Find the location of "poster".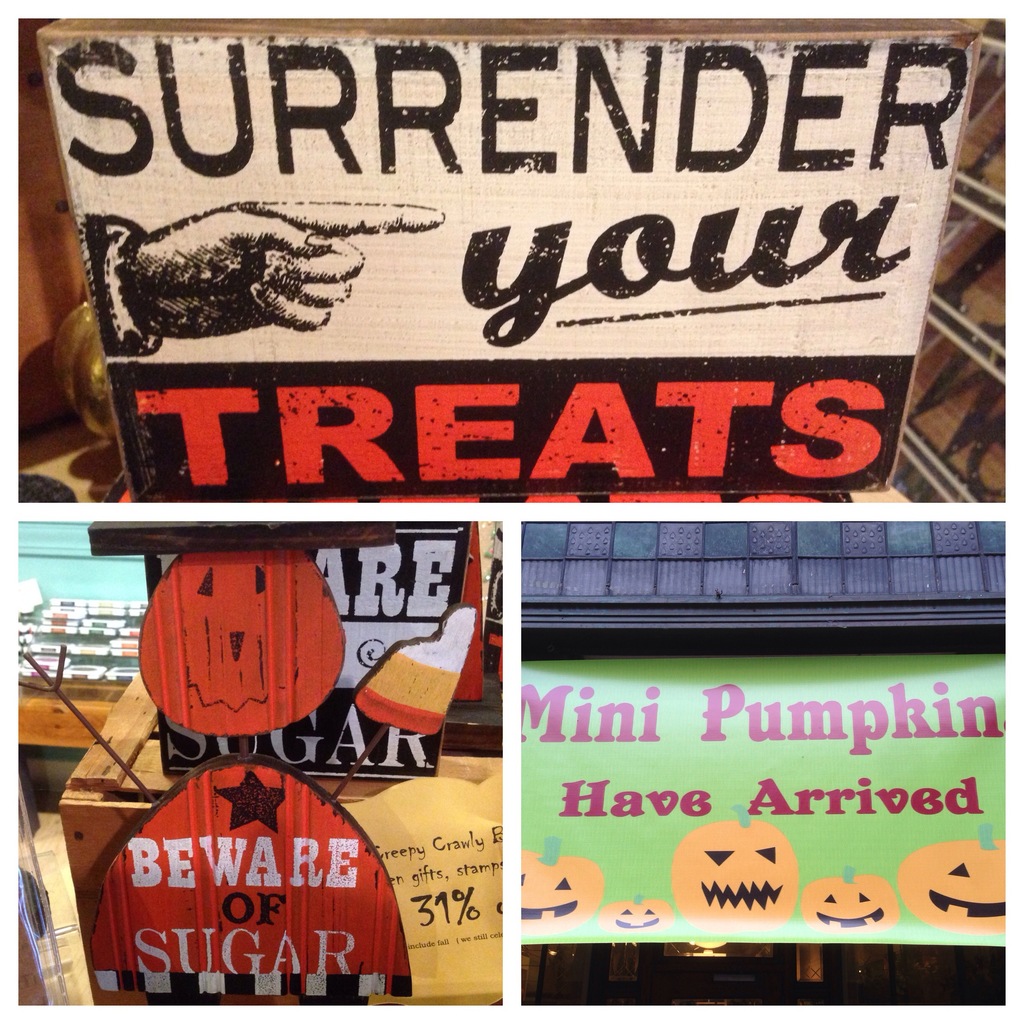
Location: l=159, t=521, r=473, b=785.
